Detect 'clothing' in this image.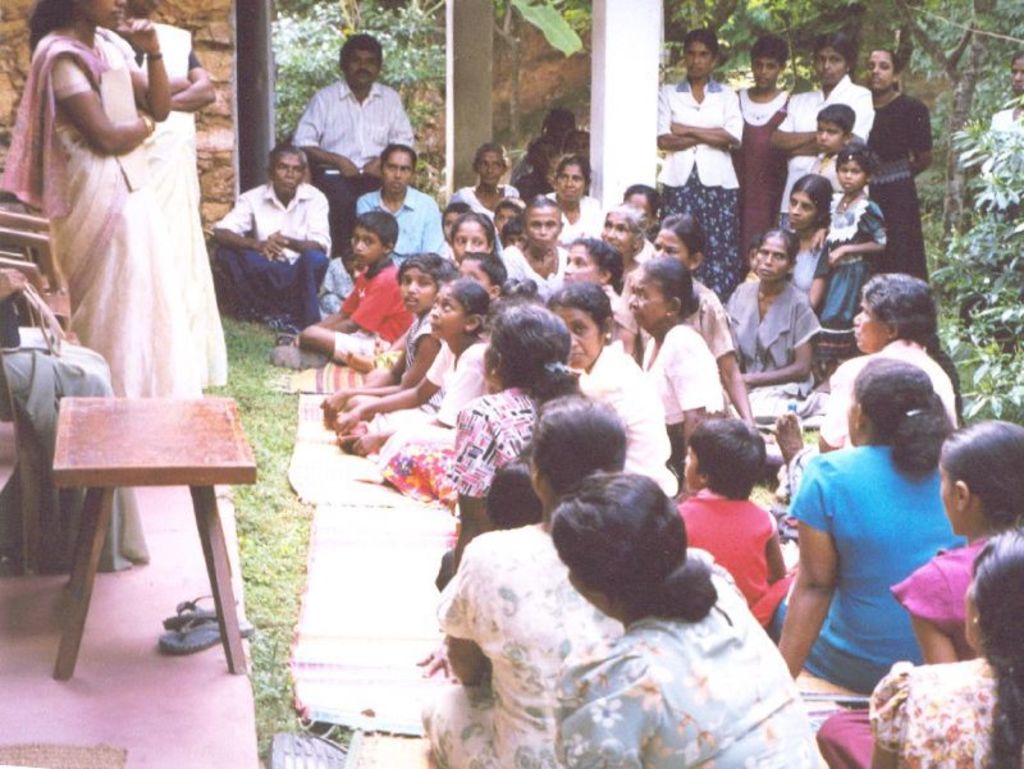
Detection: l=891, t=537, r=992, b=659.
